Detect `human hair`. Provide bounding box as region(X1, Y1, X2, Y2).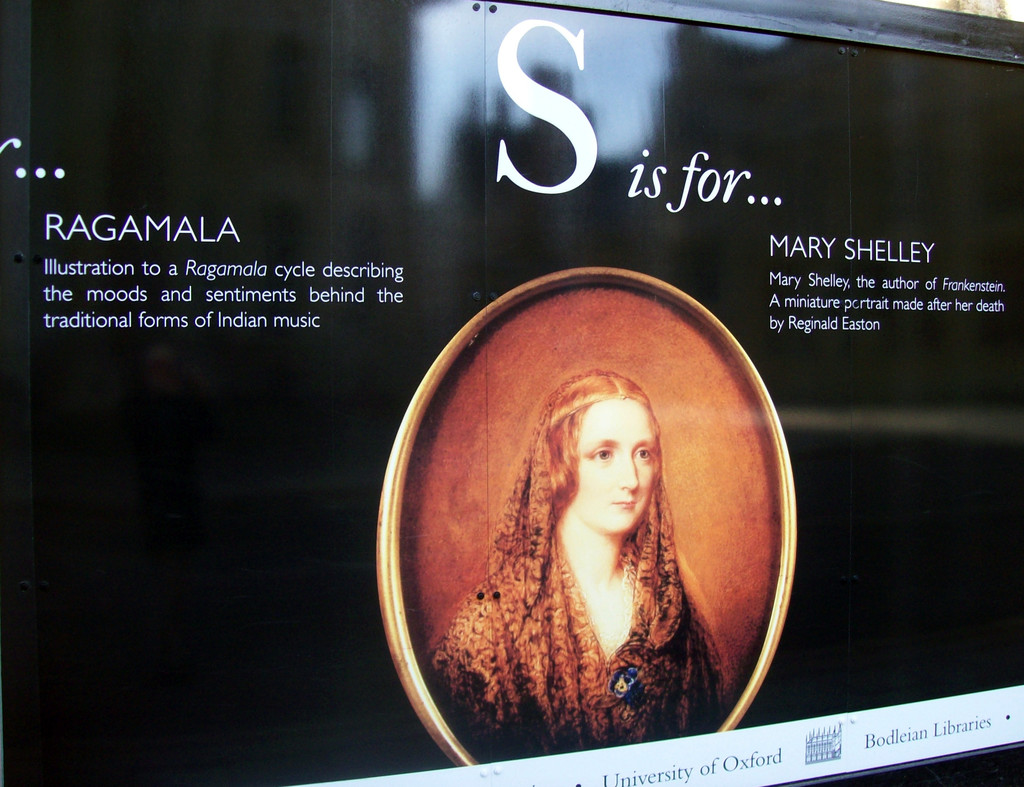
region(531, 369, 664, 530).
